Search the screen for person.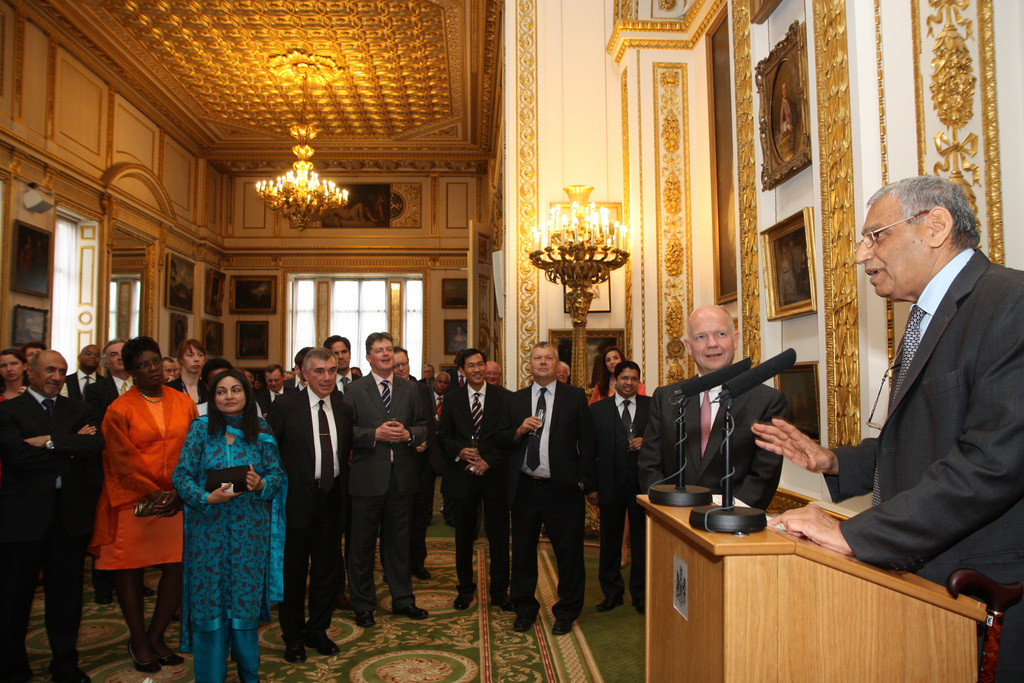
Found at rect(594, 366, 669, 607).
